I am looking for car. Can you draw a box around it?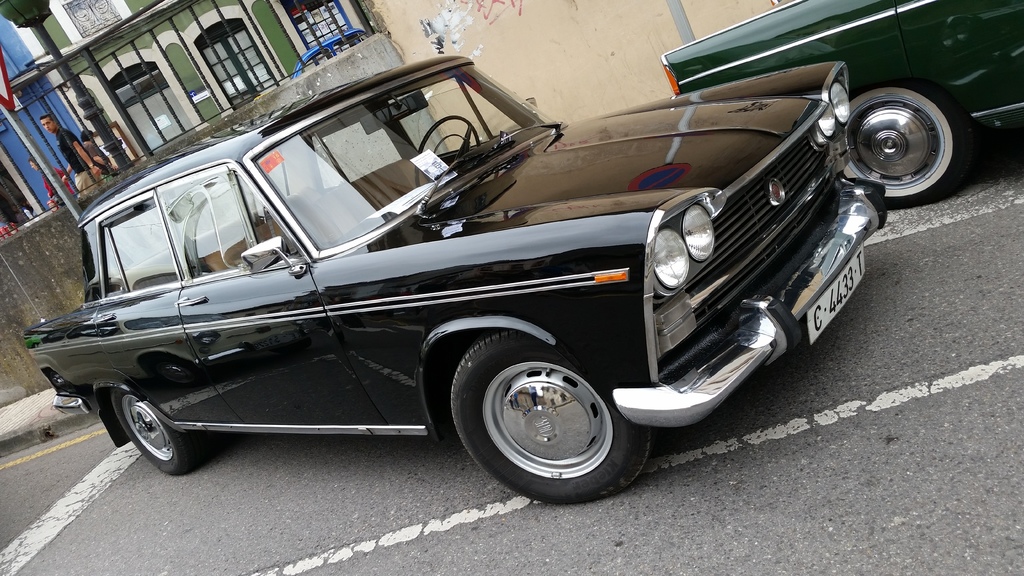
Sure, the bounding box is left=665, top=1, right=1023, bottom=207.
